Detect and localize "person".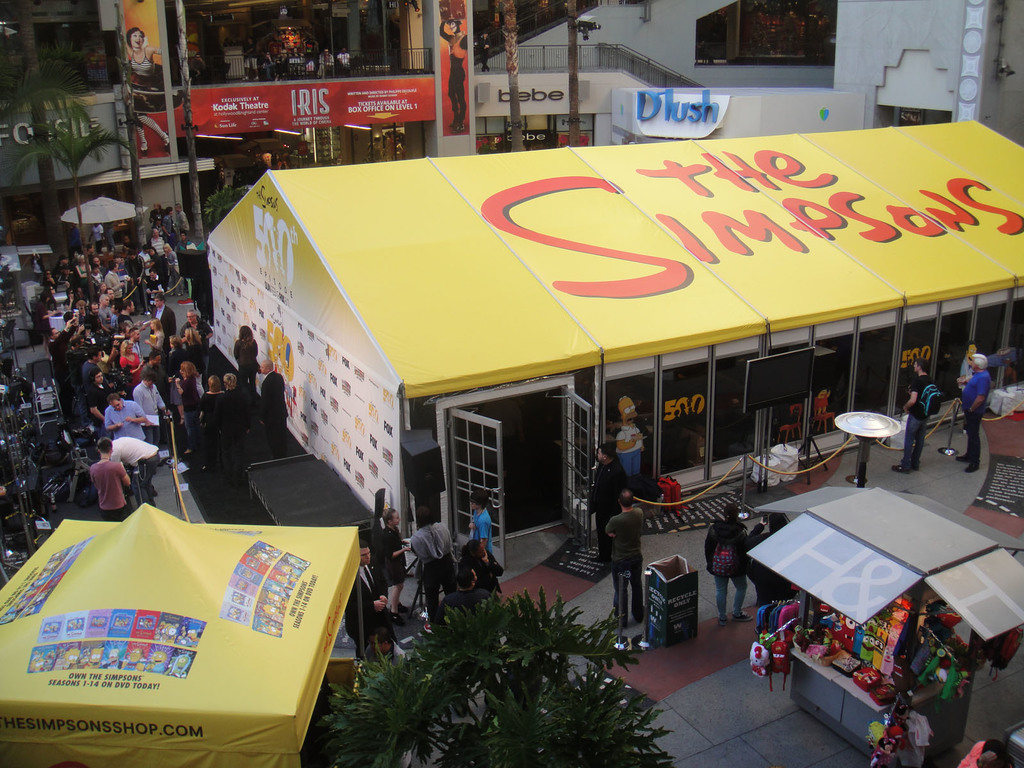
Localized at {"left": 89, "top": 436, "right": 134, "bottom": 520}.
